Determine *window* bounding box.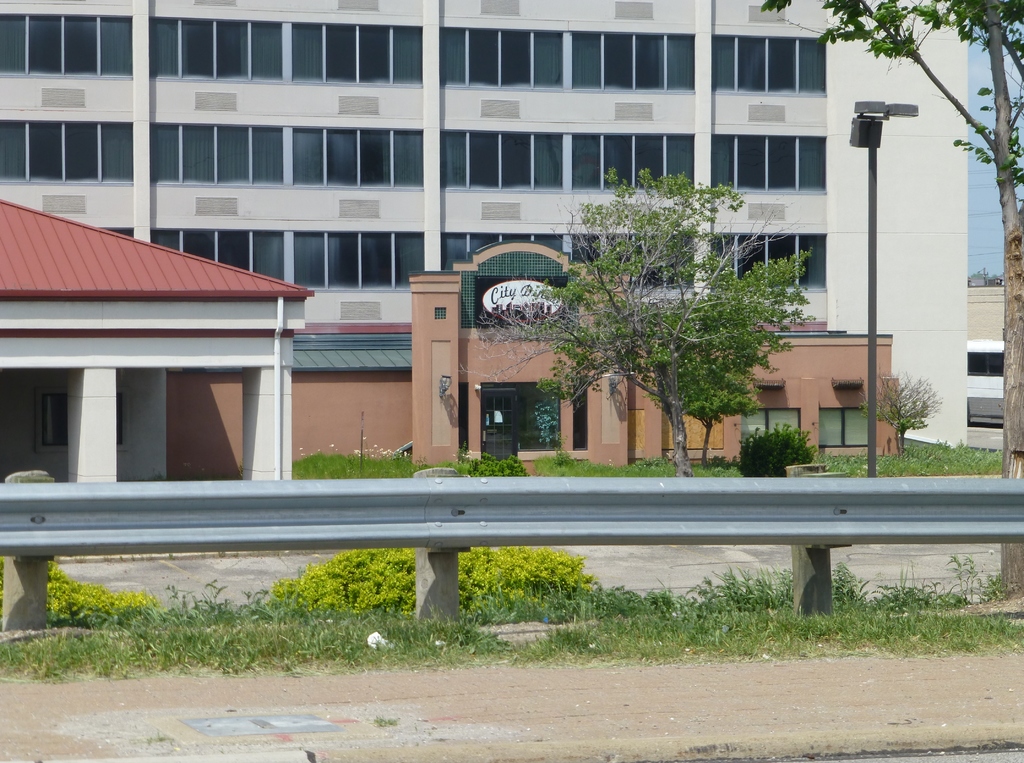
Determined: region(441, 233, 564, 272).
